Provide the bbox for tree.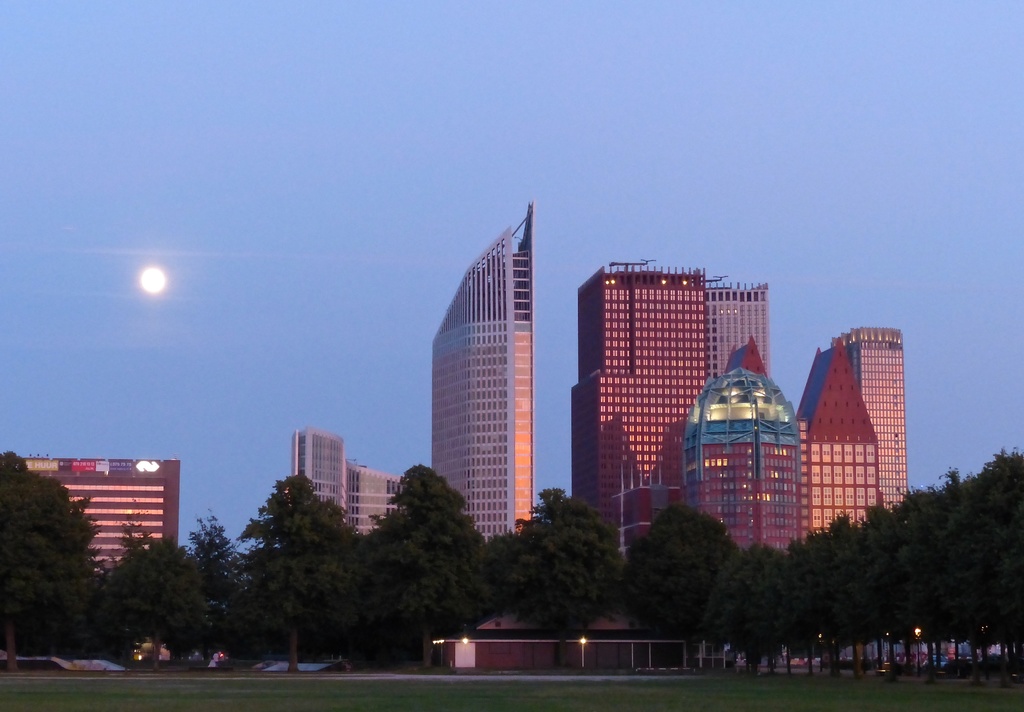
{"x1": 365, "y1": 463, "x2": 499, "y2": 665}.
